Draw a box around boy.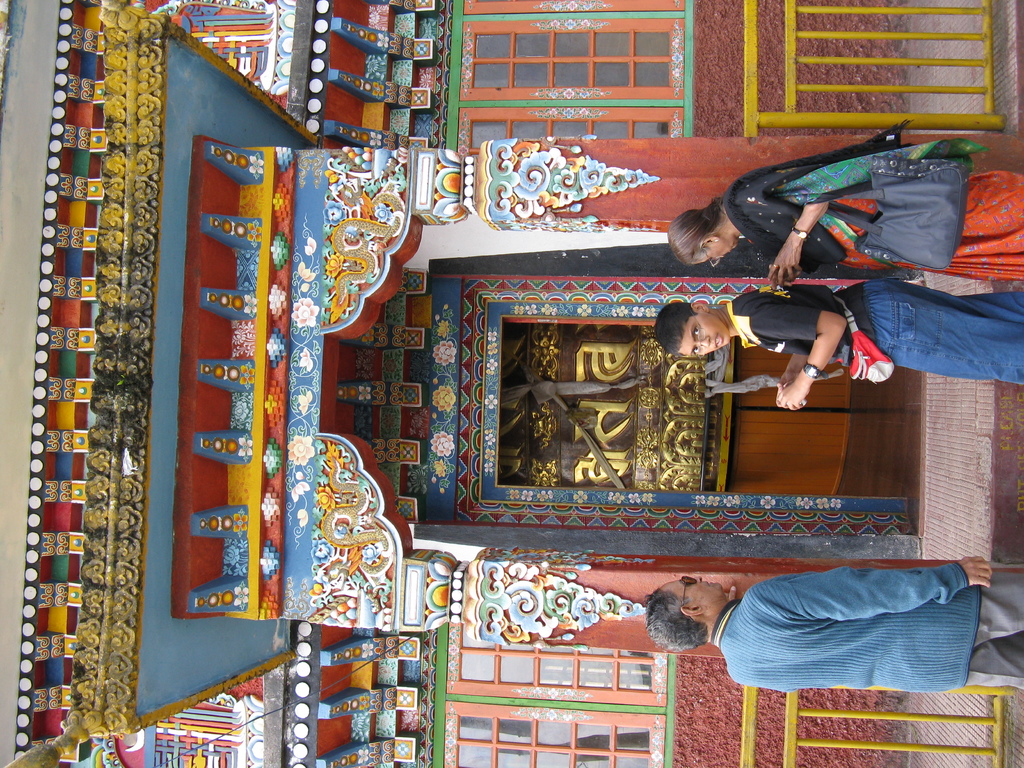
pyautogui.locateOnScreen(654, 279, 1023, 413).
